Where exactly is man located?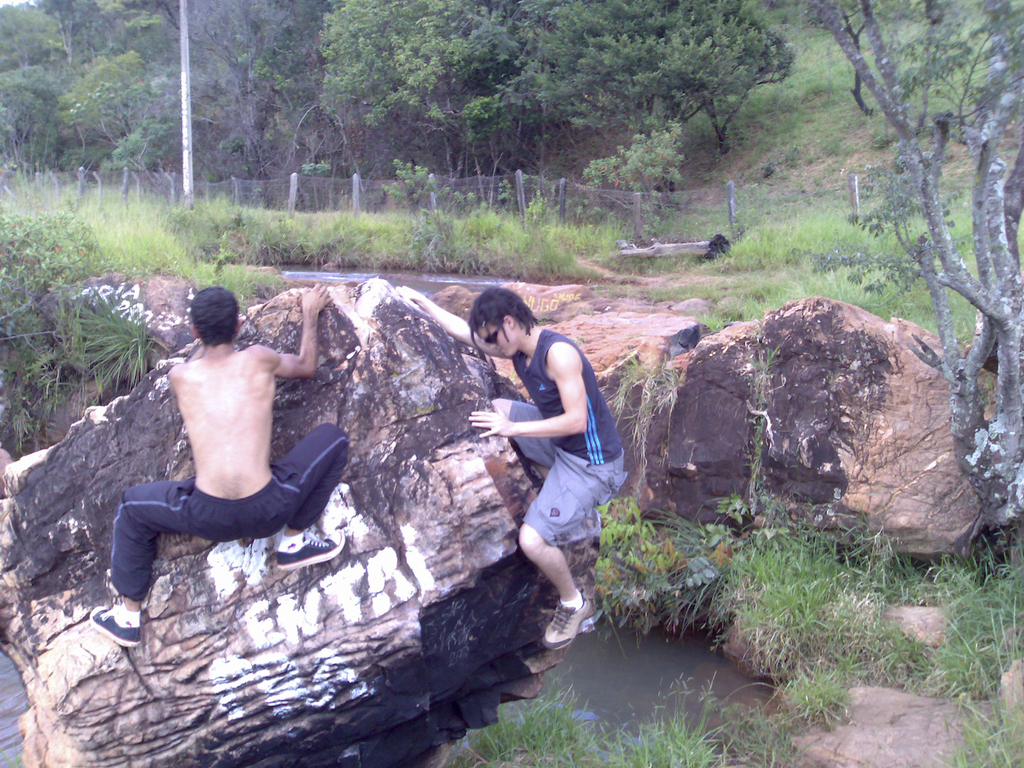
Its bounding box is pyautogui.locateOnScreen(394, 283, 627, 650).
